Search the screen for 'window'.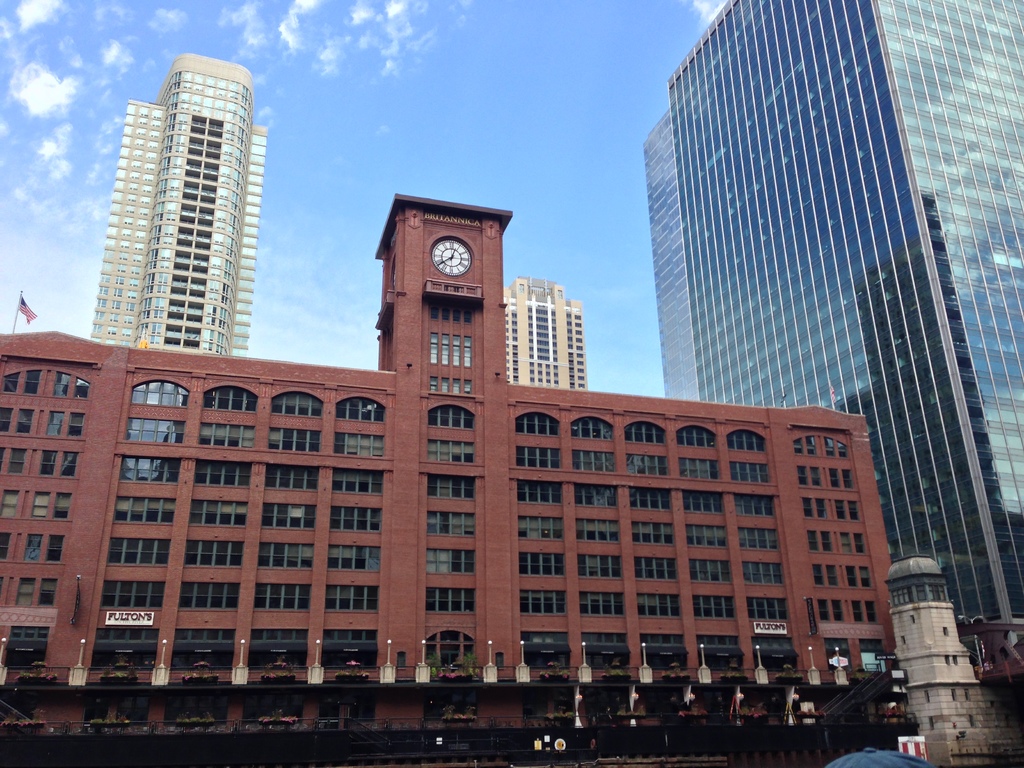
Found at bbox=(67, 411, 88, 435).
